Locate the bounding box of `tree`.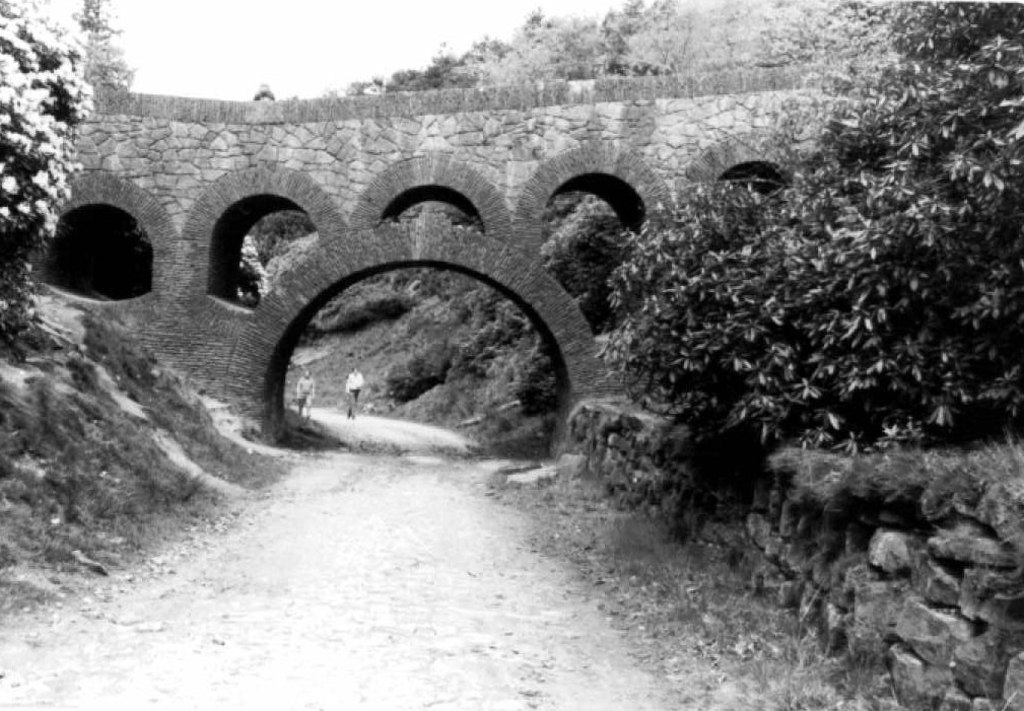
Bounding box: rect(0, 0, 88, 348).
